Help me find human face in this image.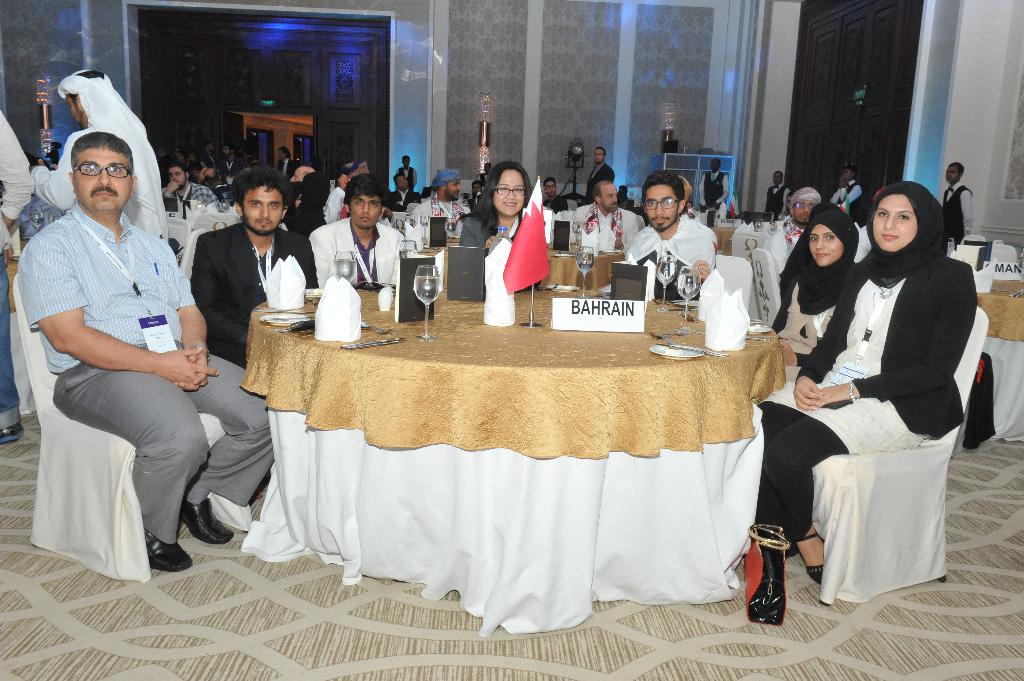
Found it: crop(872, 192, 915, 244).
